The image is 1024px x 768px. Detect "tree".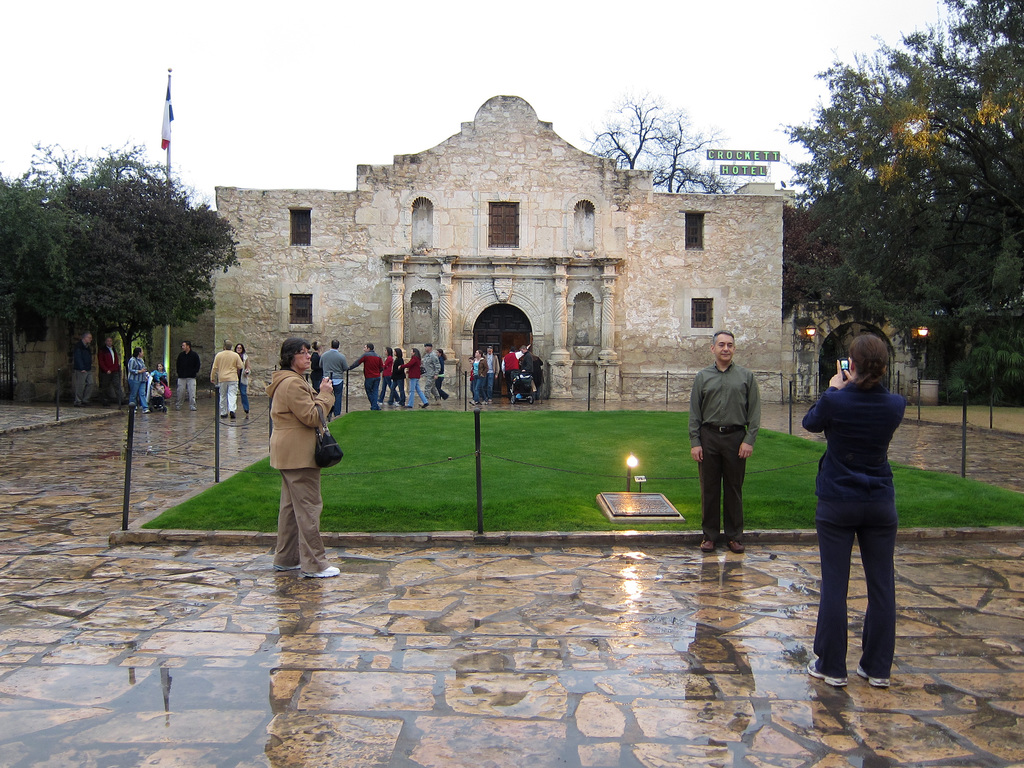
Detection: box=[580, 94, 747, 198].
